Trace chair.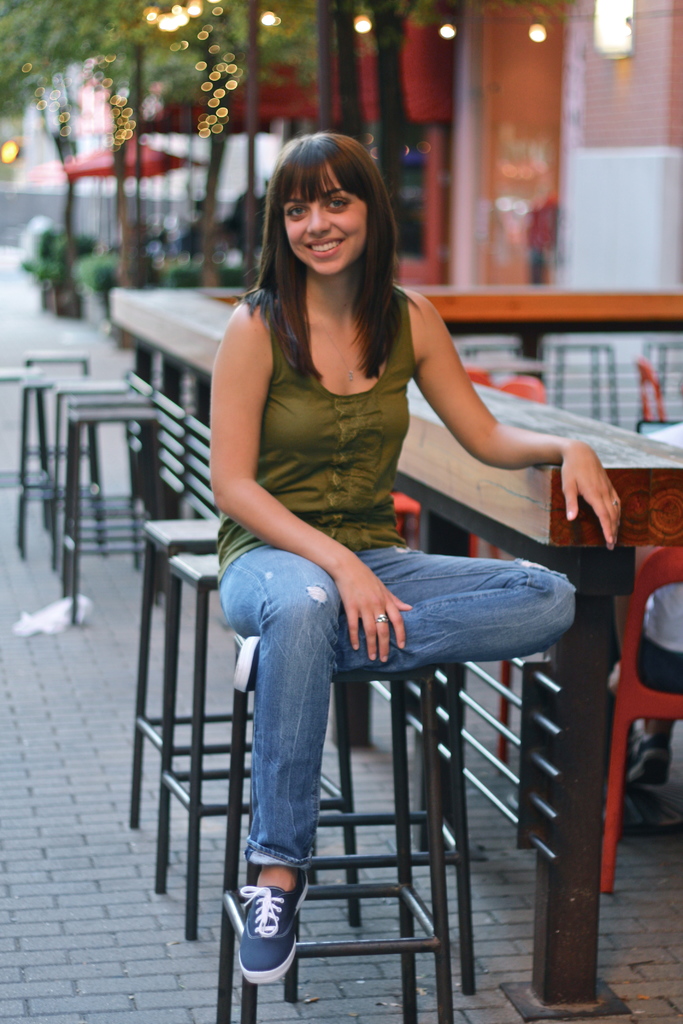
Traced to [left=470, top=378, right=544, bottom=770].
